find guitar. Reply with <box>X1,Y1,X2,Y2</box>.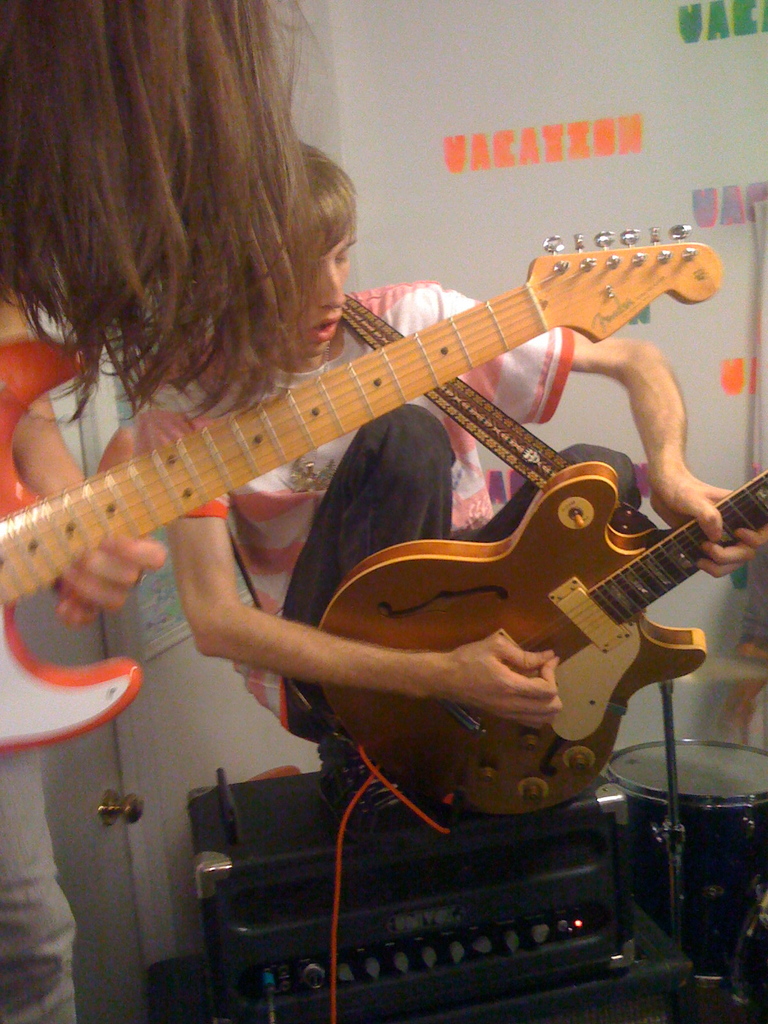
<box>0,227,724,758</box>.
